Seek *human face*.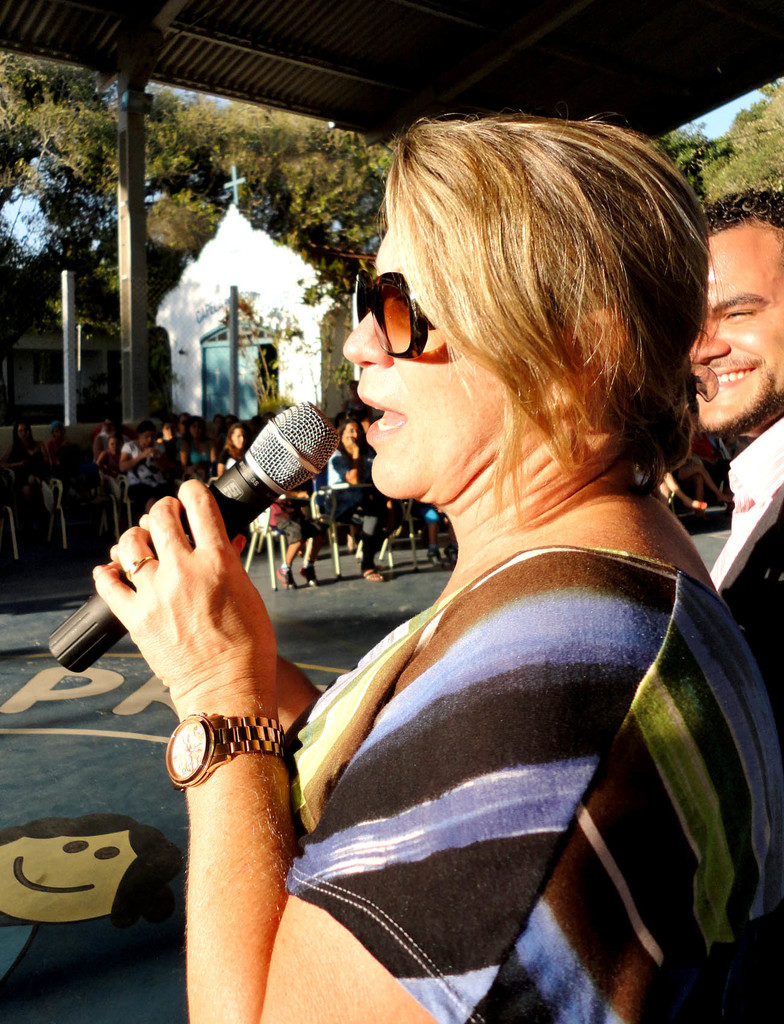
341 417 357 440.
